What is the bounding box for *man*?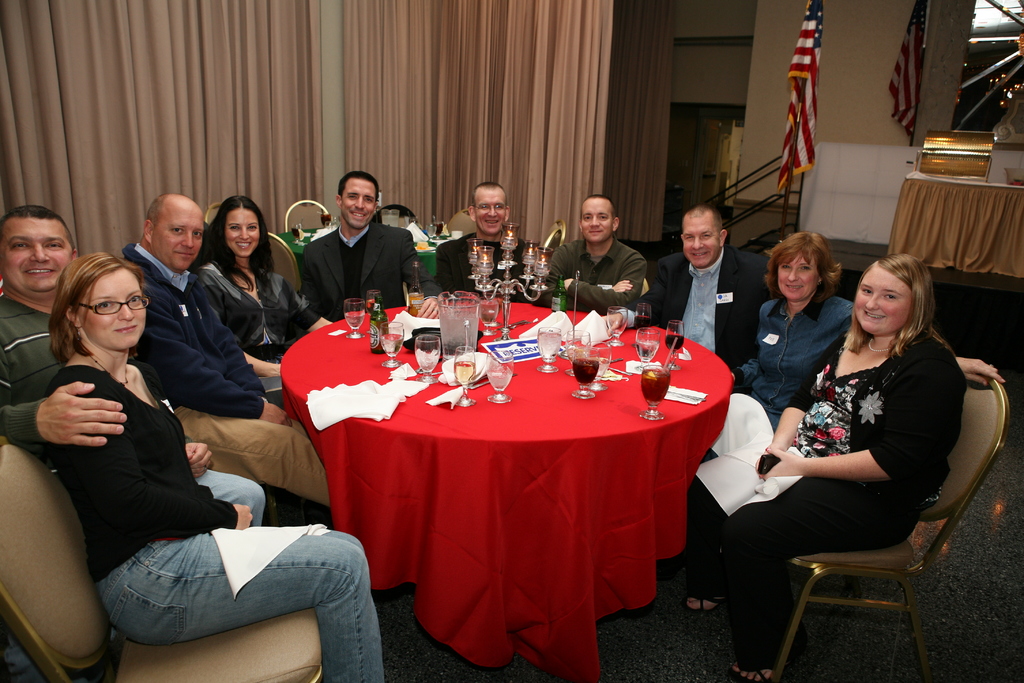
437/179/538/302.
